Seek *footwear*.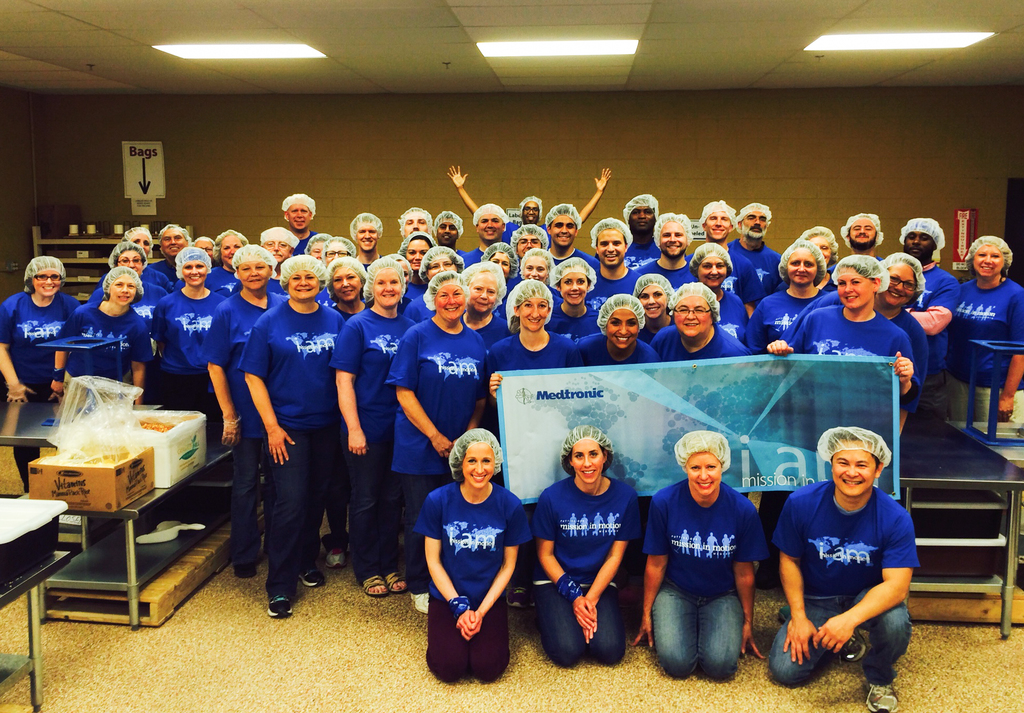
<region>297, 570, 323, 590</region>.
